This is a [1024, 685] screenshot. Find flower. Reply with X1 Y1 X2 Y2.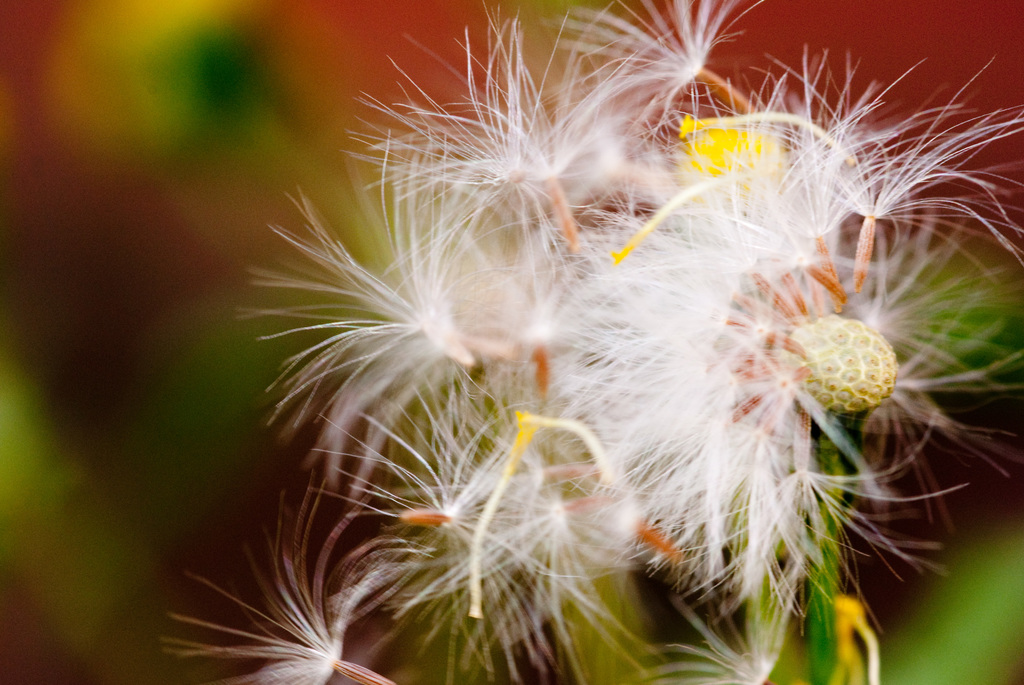
209 30 998 629.
